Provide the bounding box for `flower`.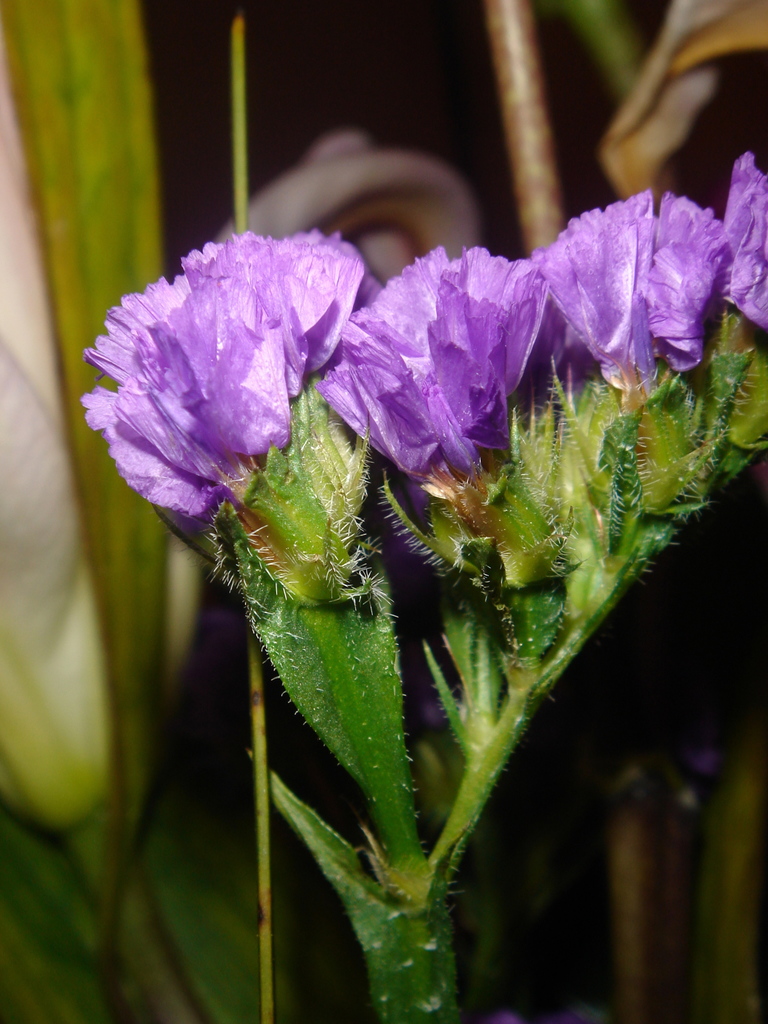
(left=723, top=149, right=767, bottom=335).
